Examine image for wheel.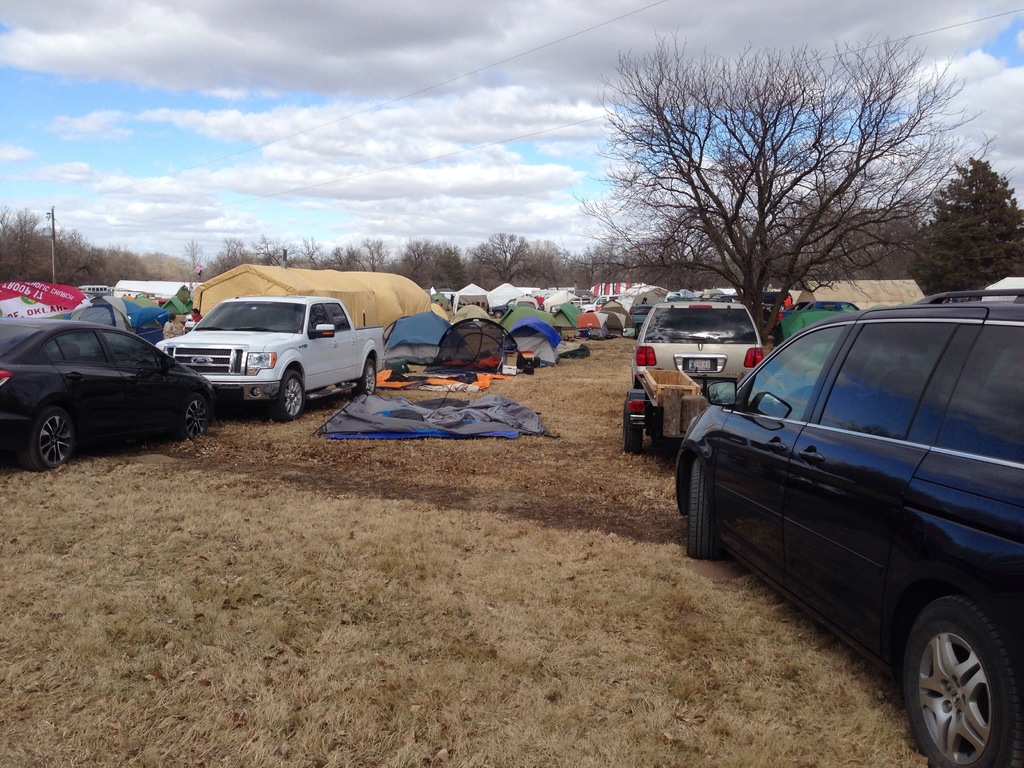
Examination result: box(686, 458, 719, 559).
